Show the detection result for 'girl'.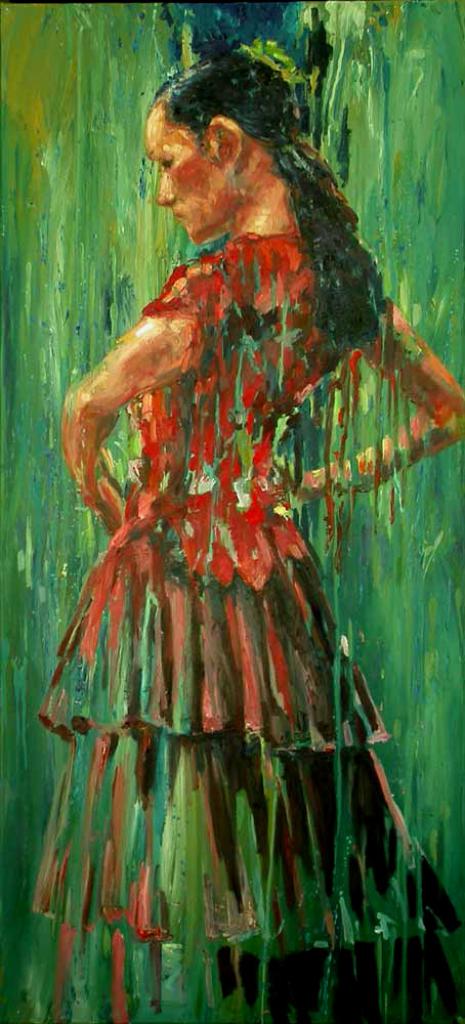
[left=33, top=44, right=464, bottom=1023].
